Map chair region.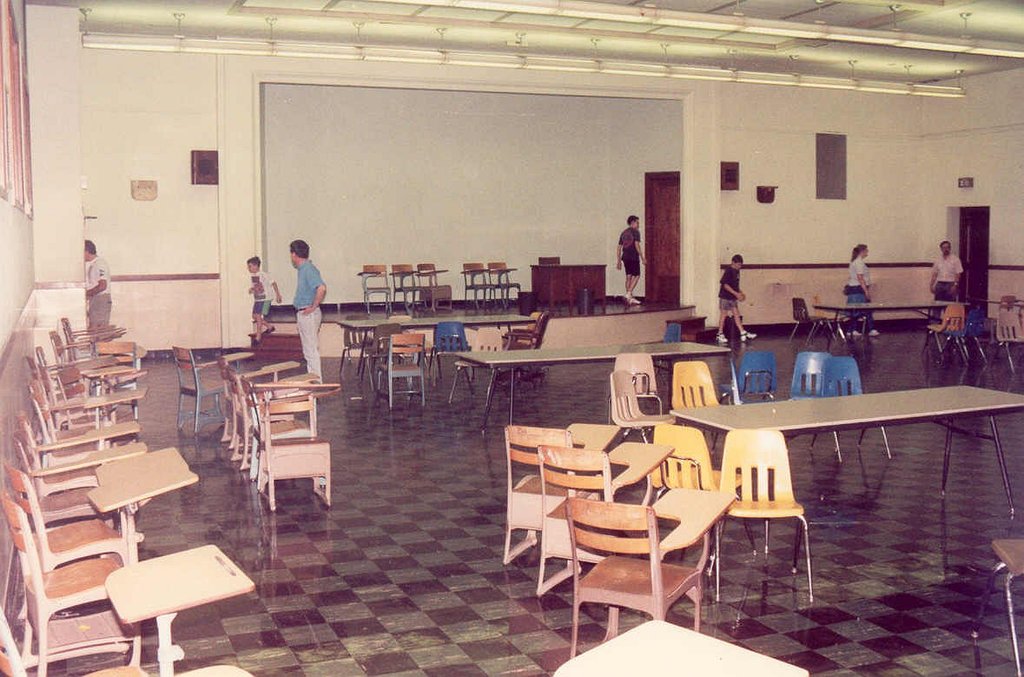
Mapped to rect(31, 349, 126, 403).
